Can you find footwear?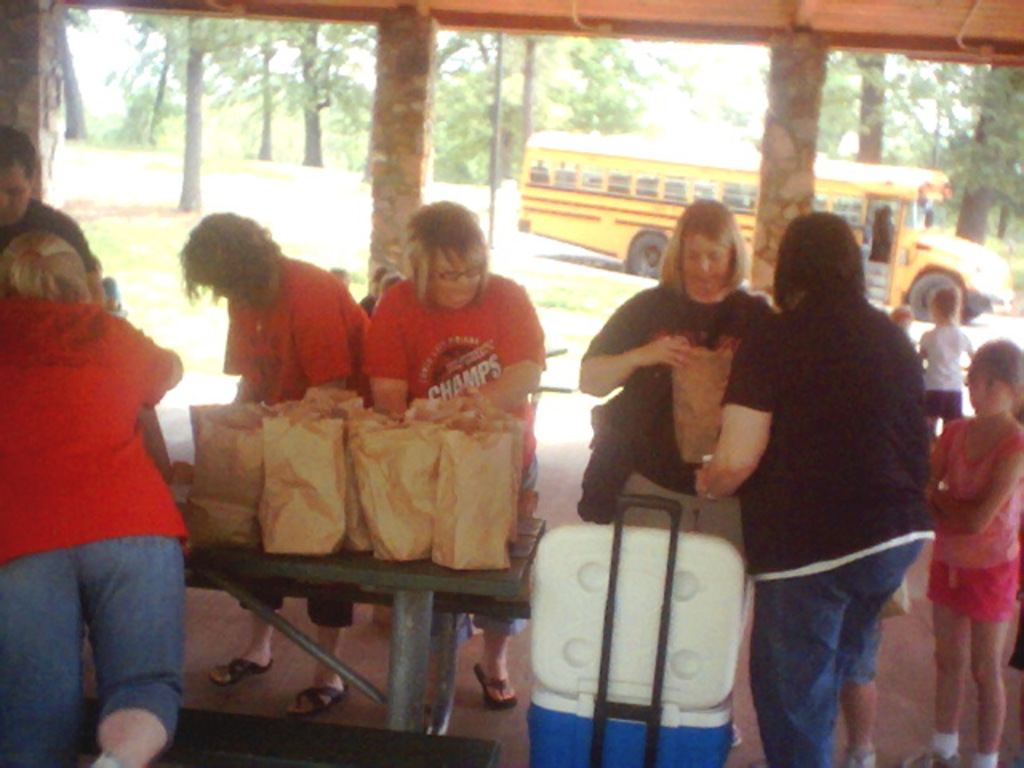
Yes, bounding box: select_region(286, 664, 352, 718).
